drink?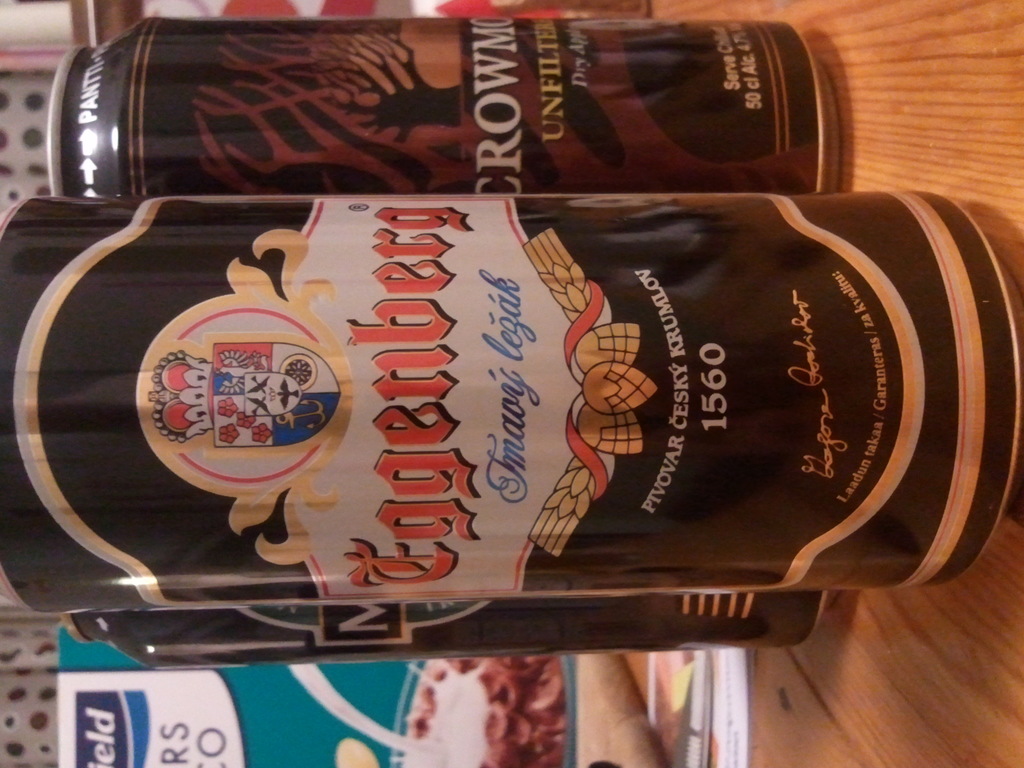
BBox(0, 182, 1015, 612)
